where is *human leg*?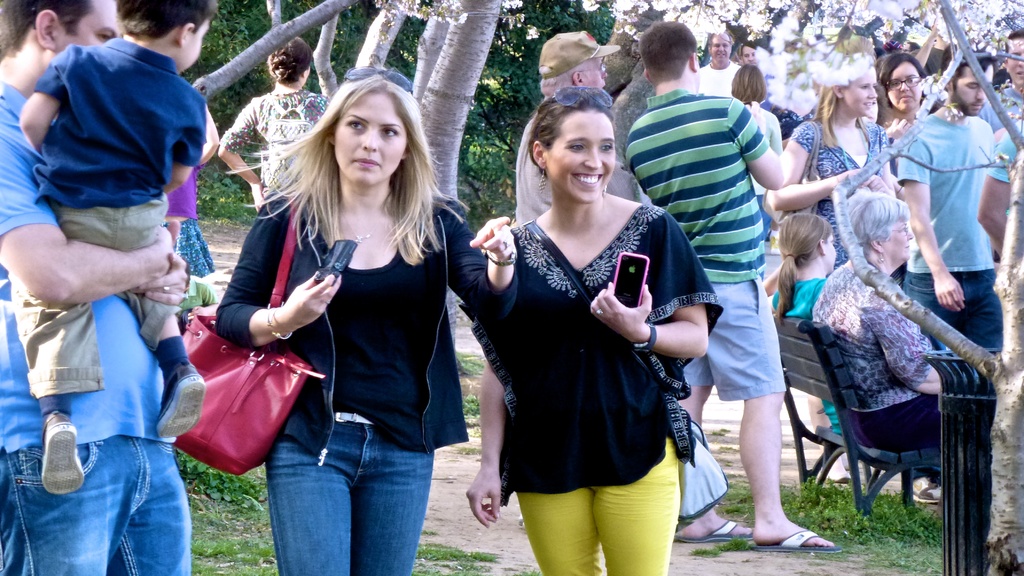
879,399,935,443.
